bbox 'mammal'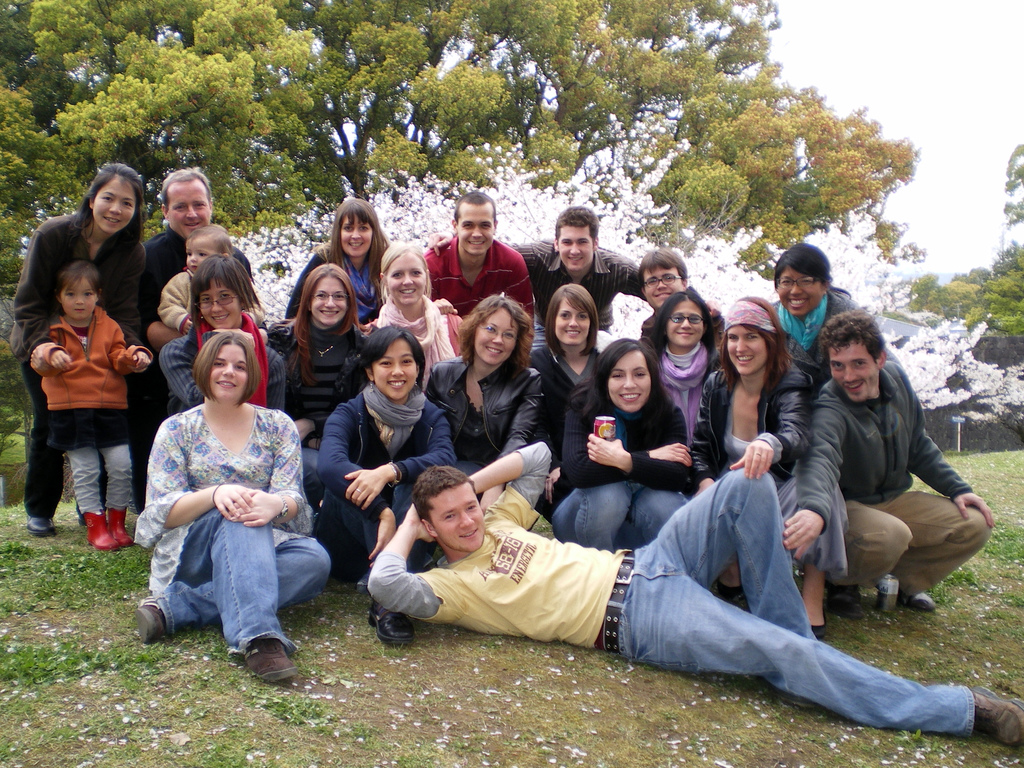
pyautogui.locateOnScreen(782, 310, 1000, 616)
